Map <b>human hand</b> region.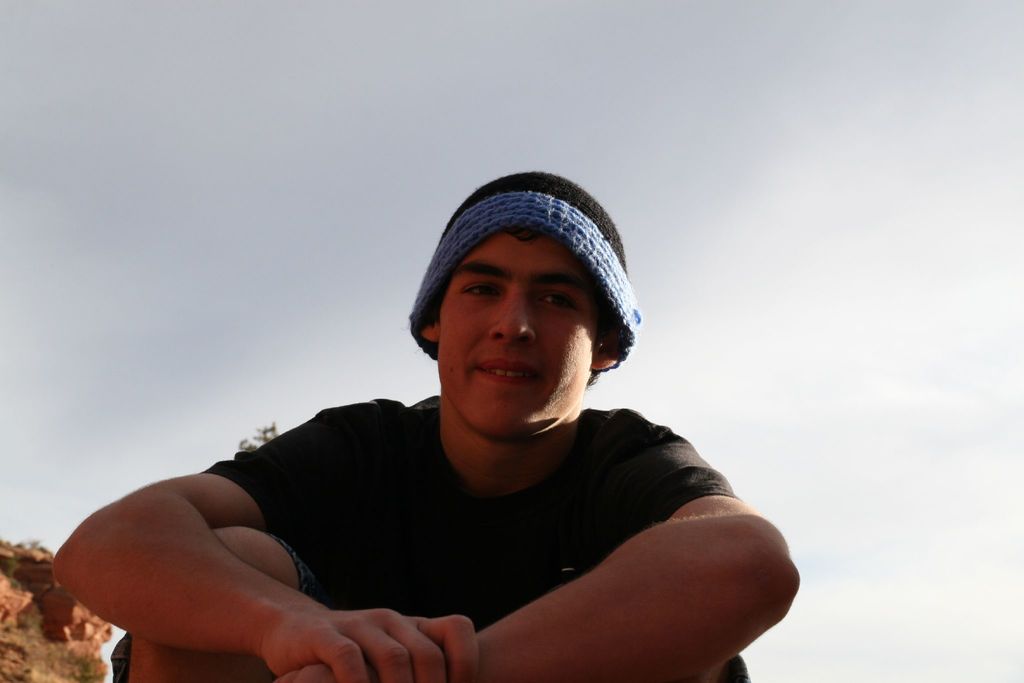
Mapped to box(281, 664, 336, 682).
